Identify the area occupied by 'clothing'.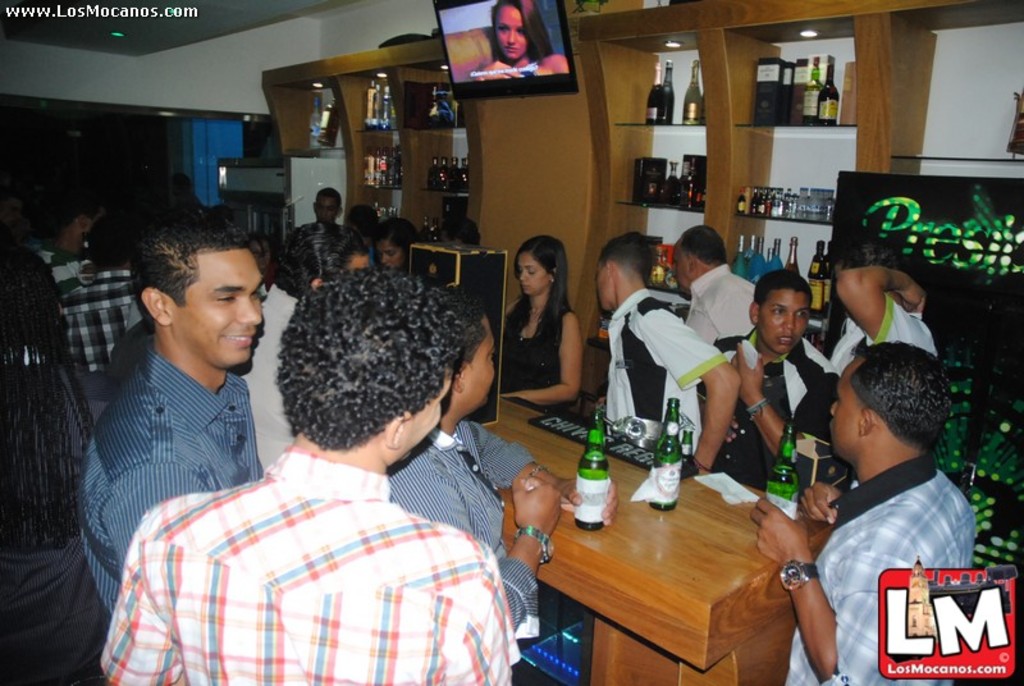
Area: <bbox>280, 192, 349, 296</bbox>.
